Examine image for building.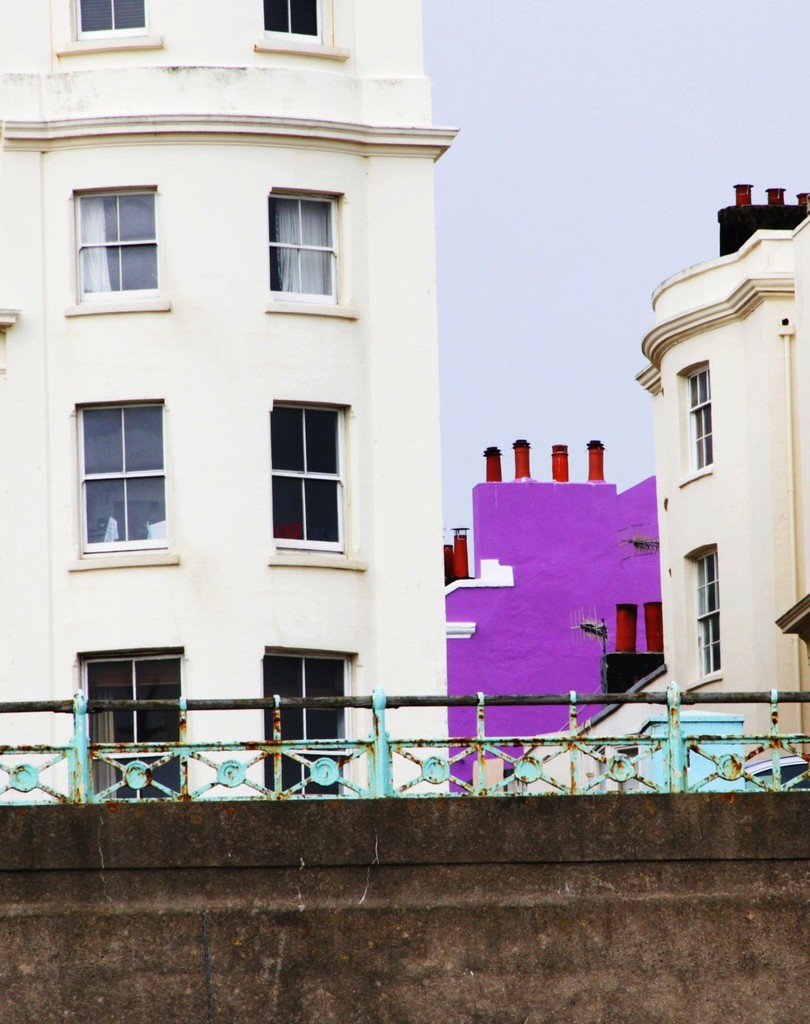
Examination result: bbox(628, 200, 809, 746).
